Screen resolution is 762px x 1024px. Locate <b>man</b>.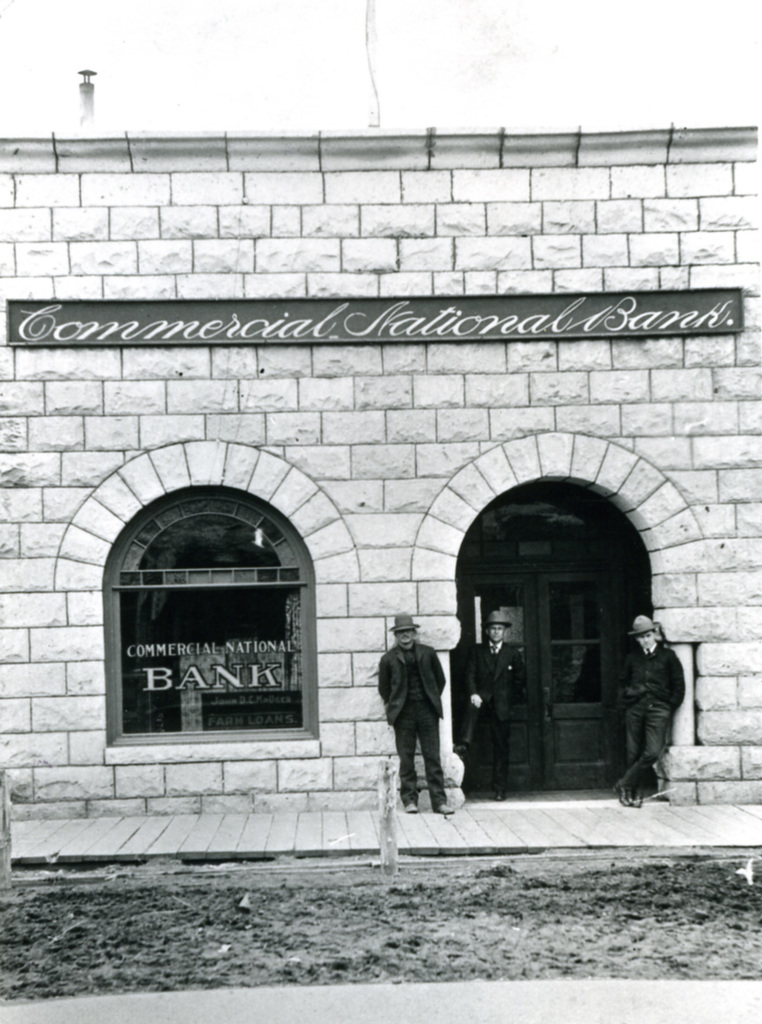
<box>604,617,691,812</box>.
